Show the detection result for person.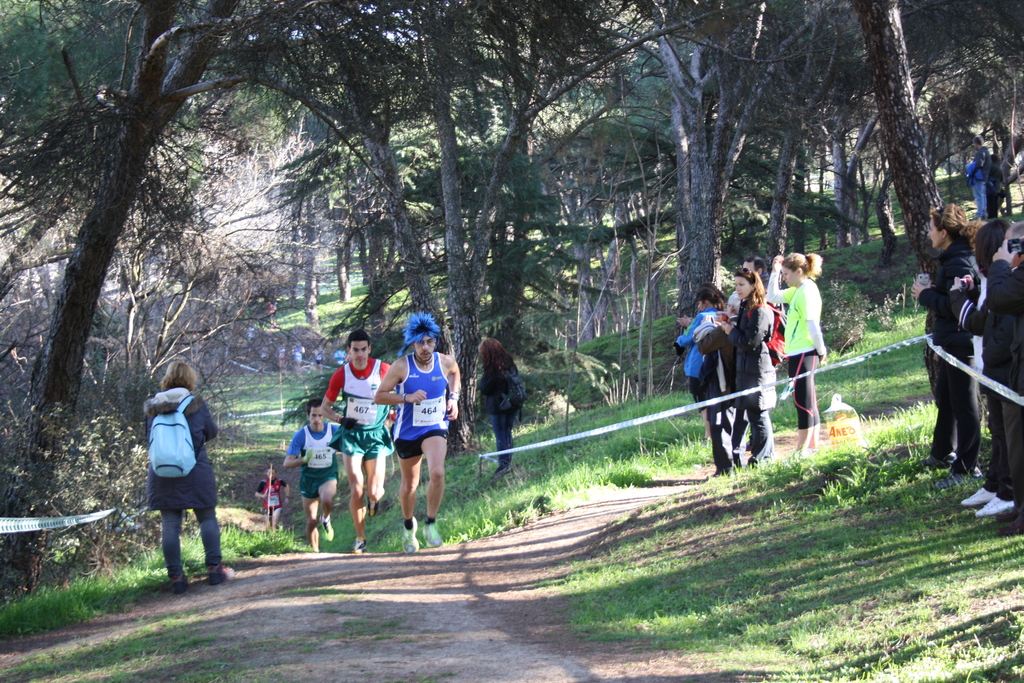
crop(145, 363, 237, 589).
